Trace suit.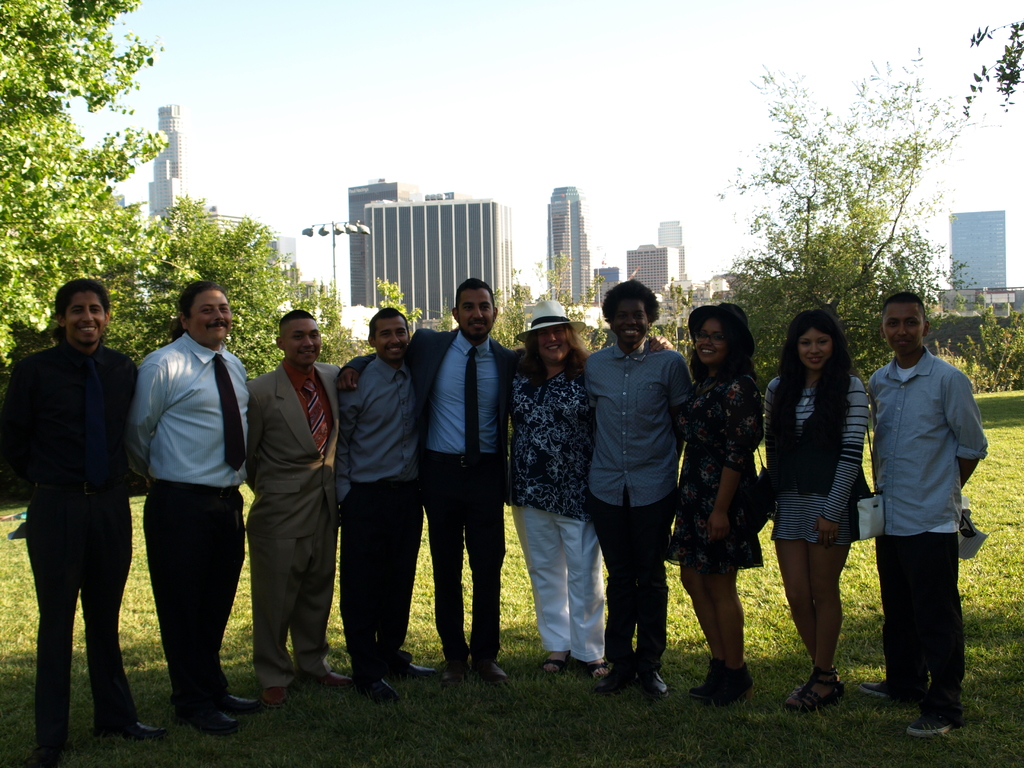
Traced to 350,325,525,659.
